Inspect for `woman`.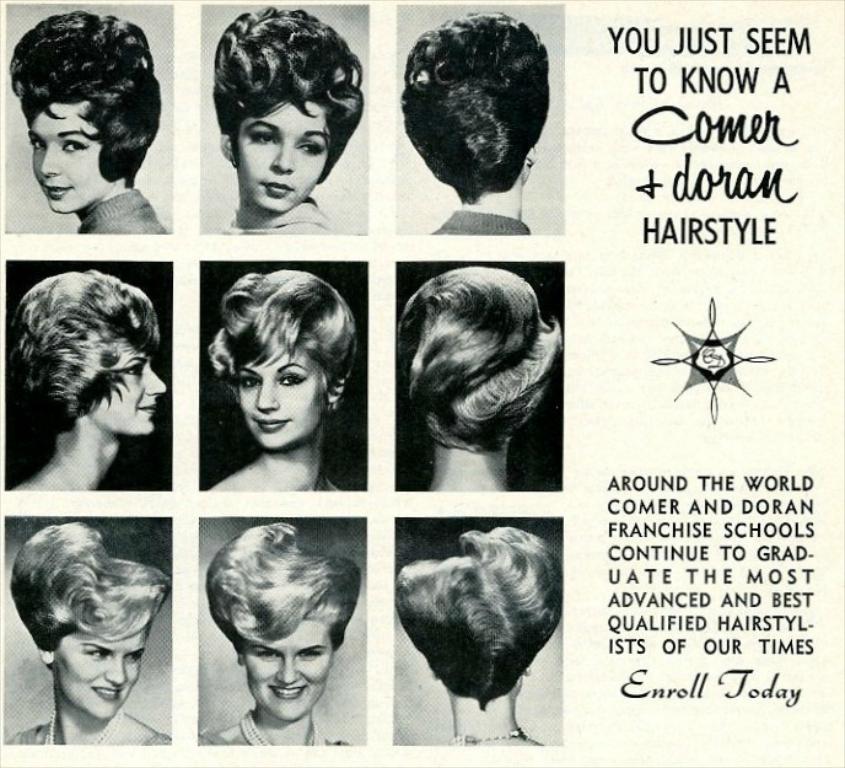
Inspection: crop(205, 273, 354, 492).
